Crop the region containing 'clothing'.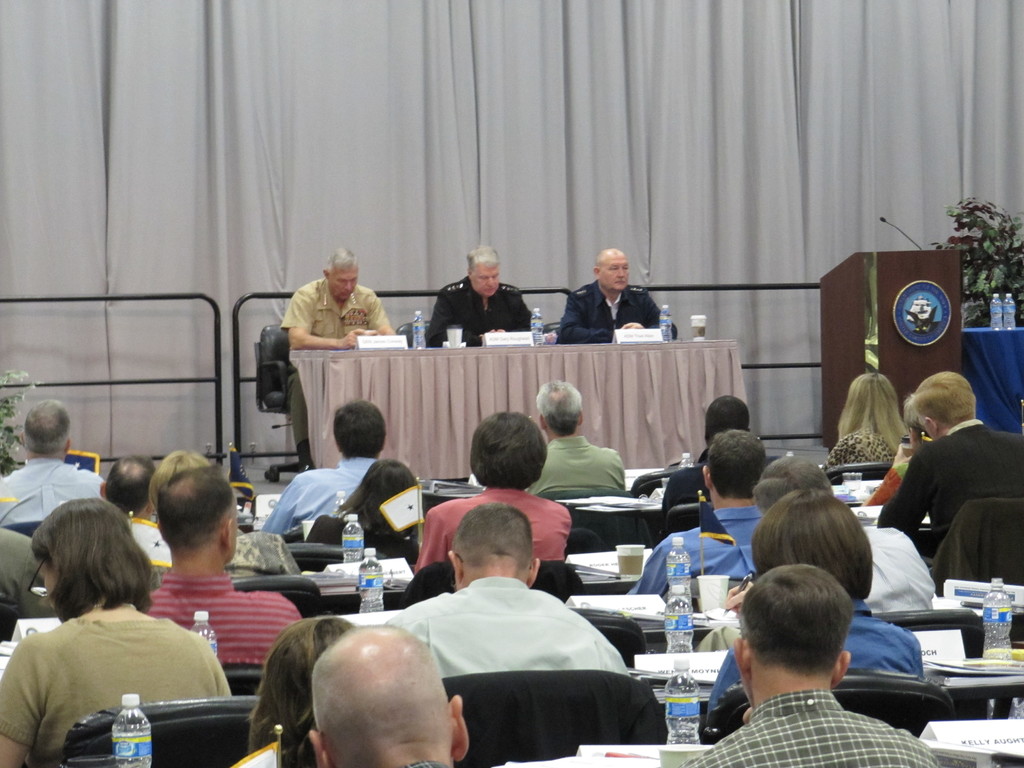
Crop region: 556,278,675,341.
